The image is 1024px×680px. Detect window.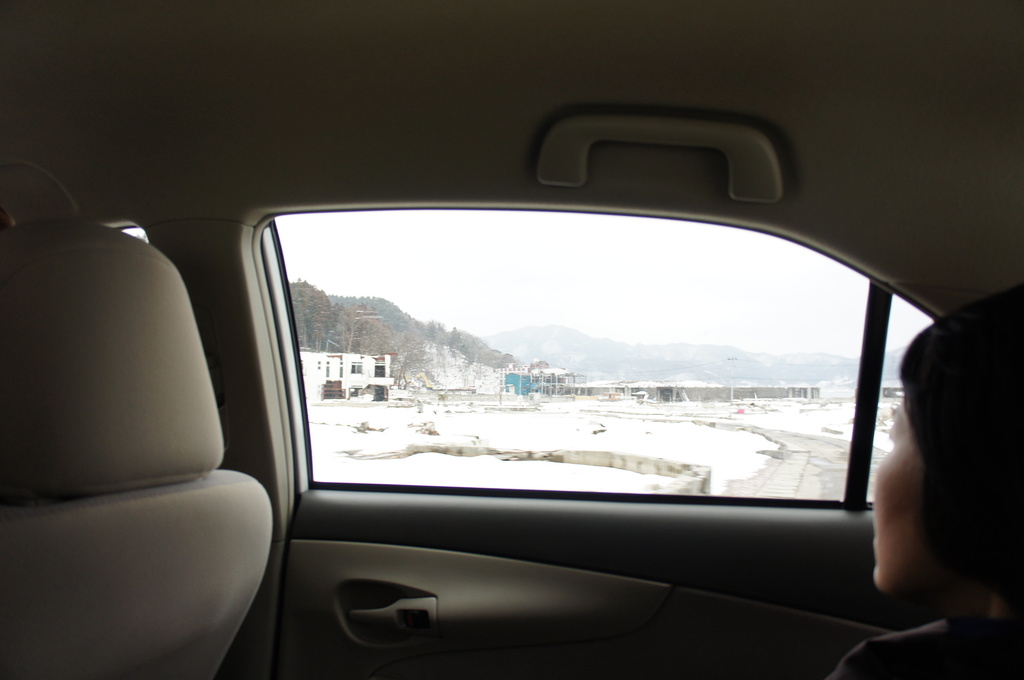
Detection: detection(340, 362, 345, 379).
